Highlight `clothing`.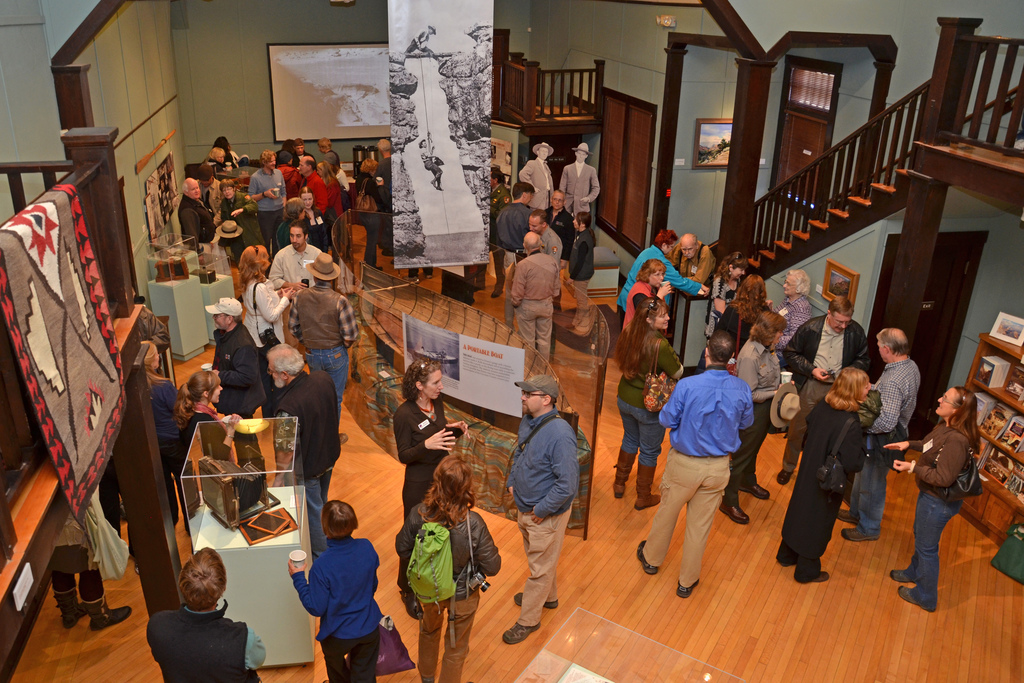
Highlighted region: l=42, t=504, r=100, b=578.
